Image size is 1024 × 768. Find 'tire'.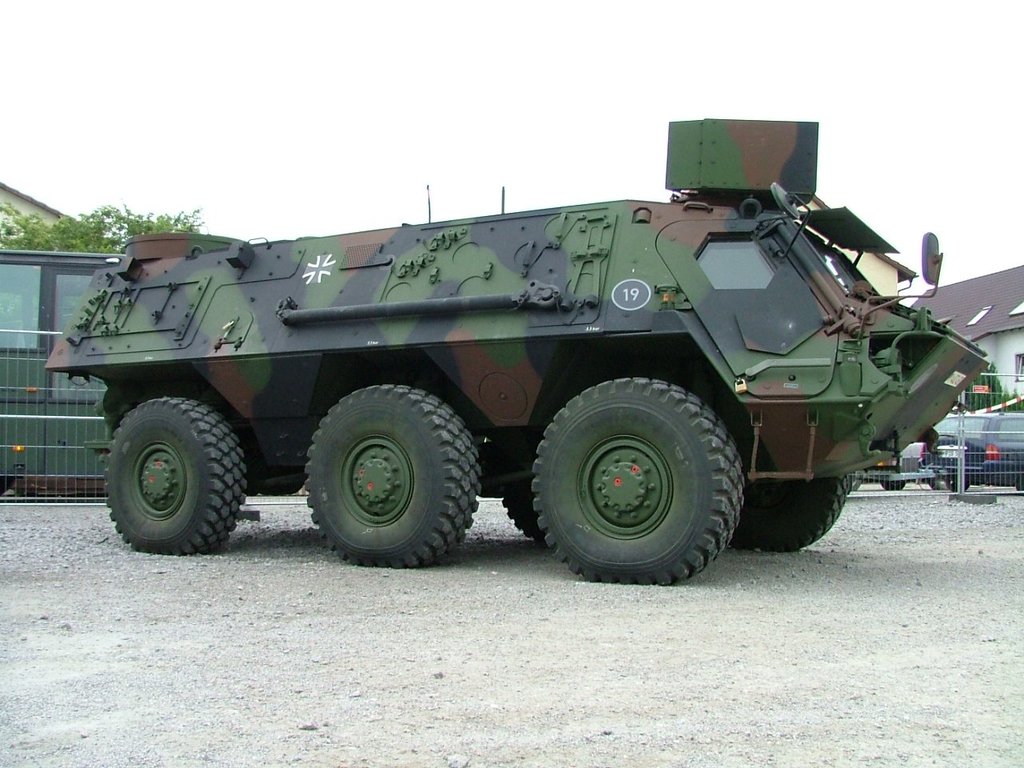
533 374 746 585.
